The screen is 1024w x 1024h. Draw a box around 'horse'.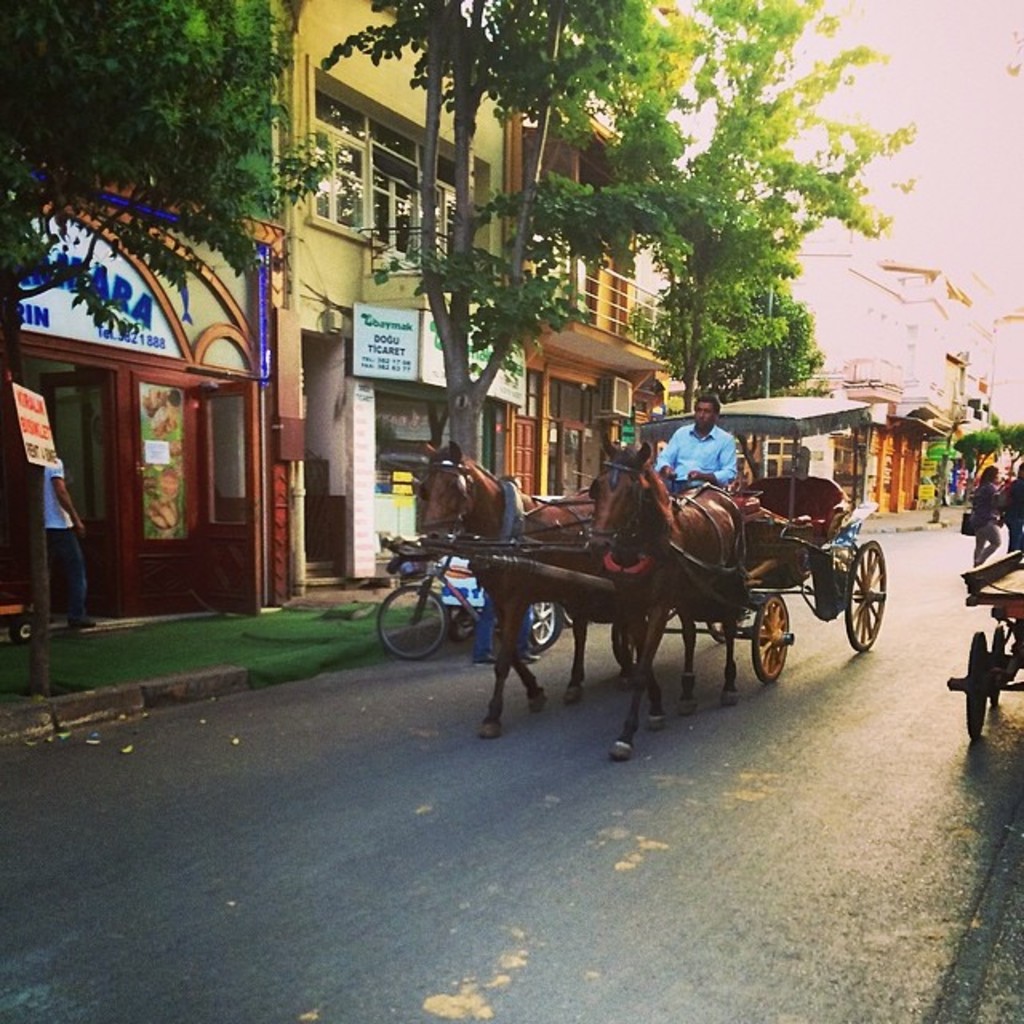
crop(413, 435, 589, 747).
